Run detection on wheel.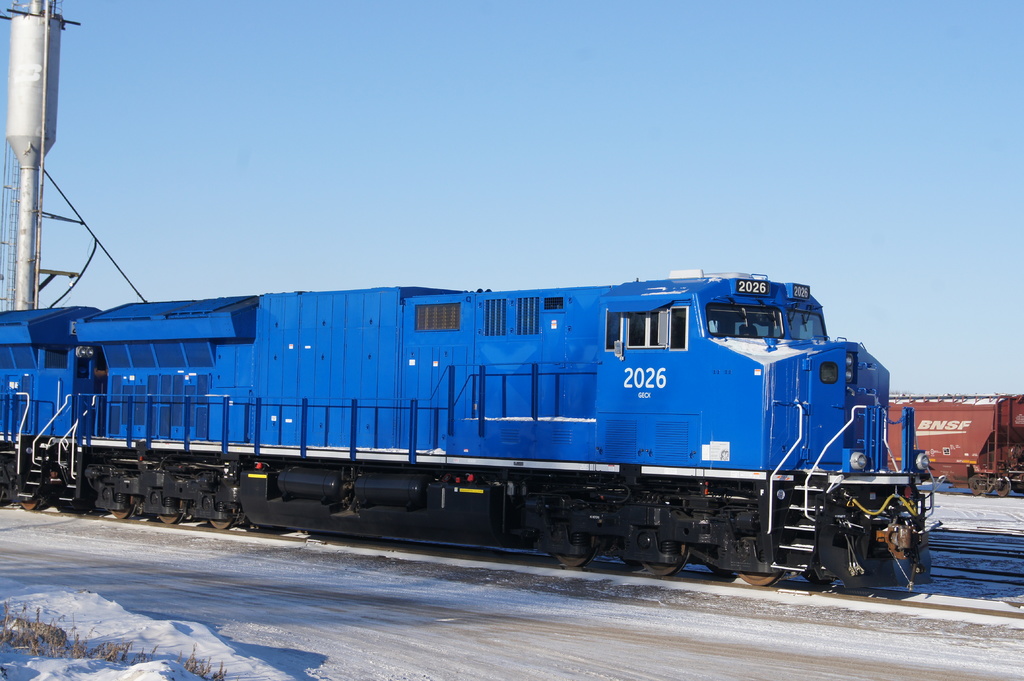
Result: (left=995, top=474, right=1011, bottom=496).
